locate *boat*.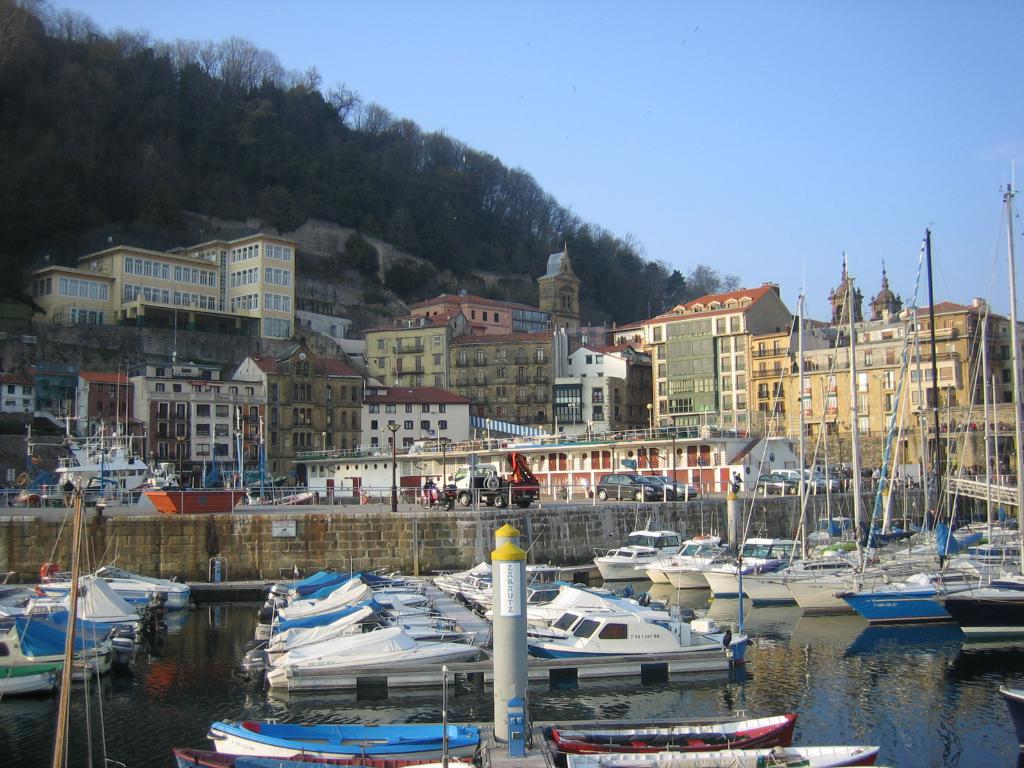
Bounding box: {"x1": 998, "y1": 681, "x2": 1023, "y2": 754}.
